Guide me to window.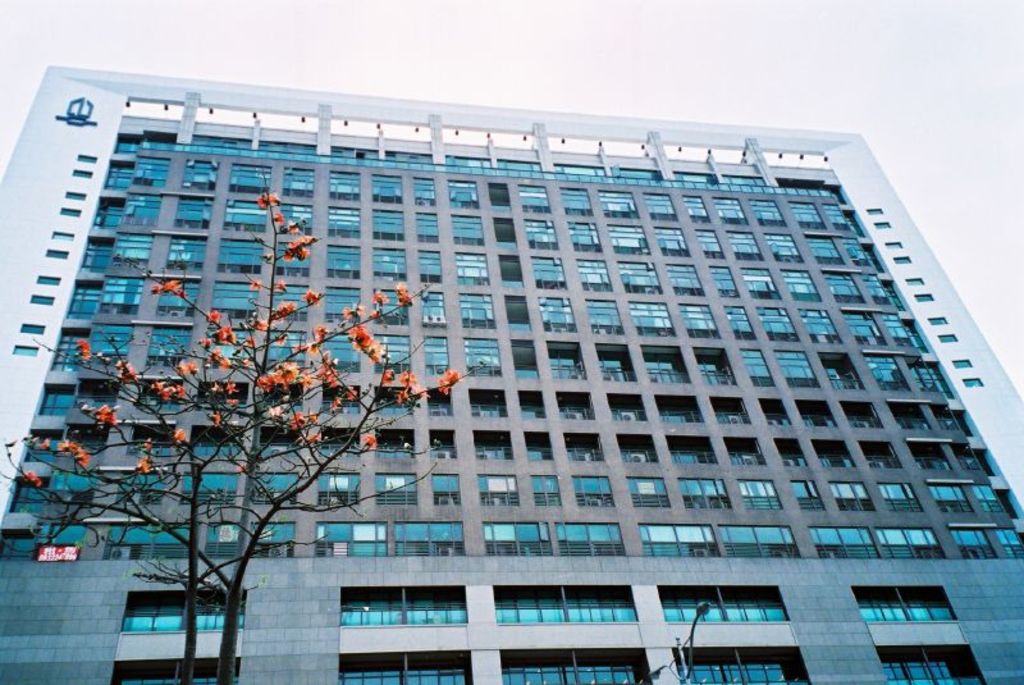
Guidance: [462,291,494,330].
